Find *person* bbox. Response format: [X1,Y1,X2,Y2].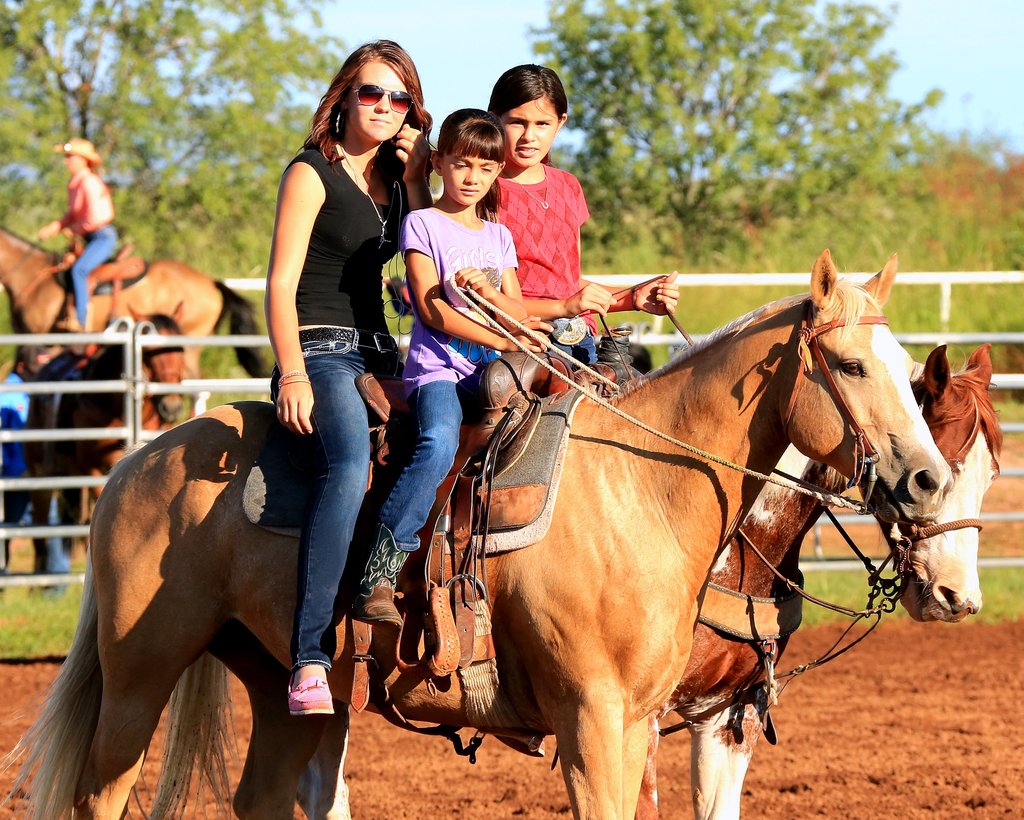
[346,108,555,631].
